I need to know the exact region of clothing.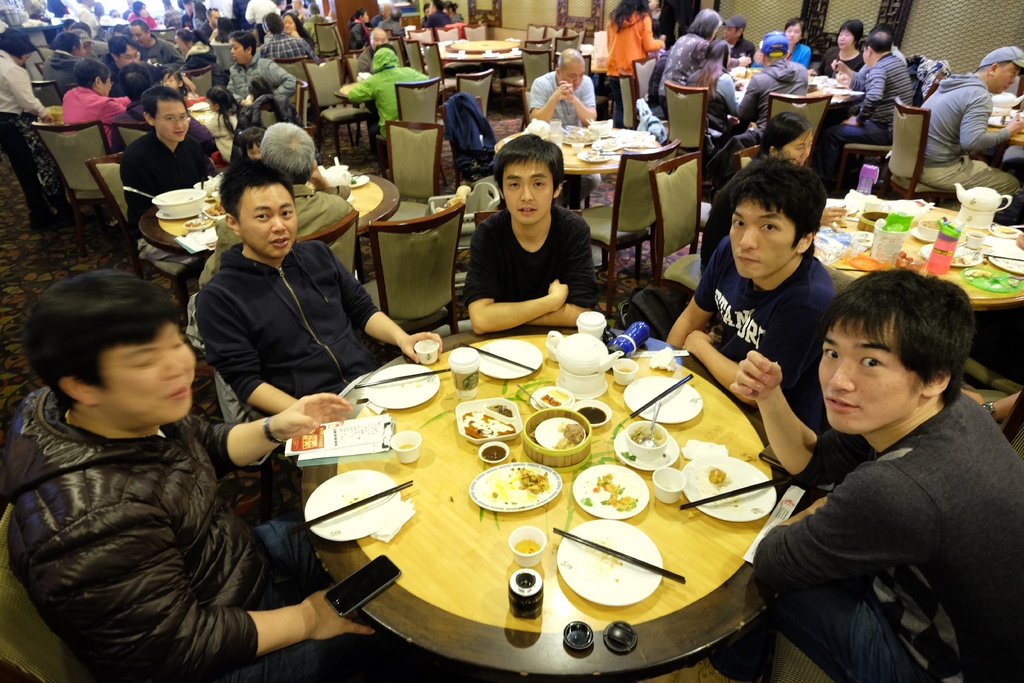
Region: <box>447,13,461,30</box>.
